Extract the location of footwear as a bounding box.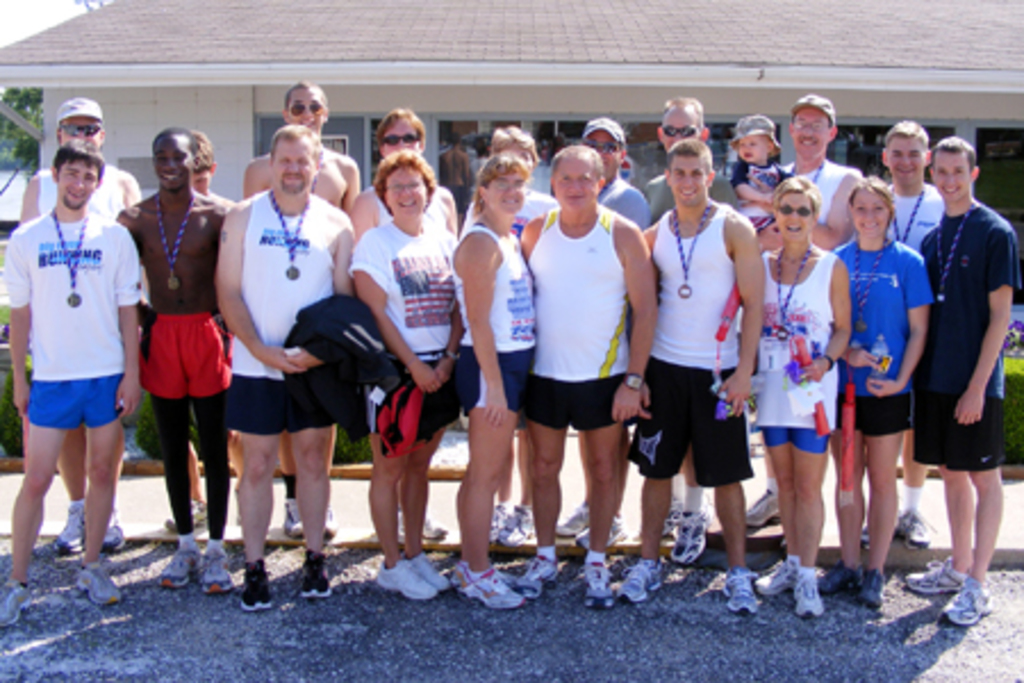
[left=298, top=544, right=335, bottom=603].
